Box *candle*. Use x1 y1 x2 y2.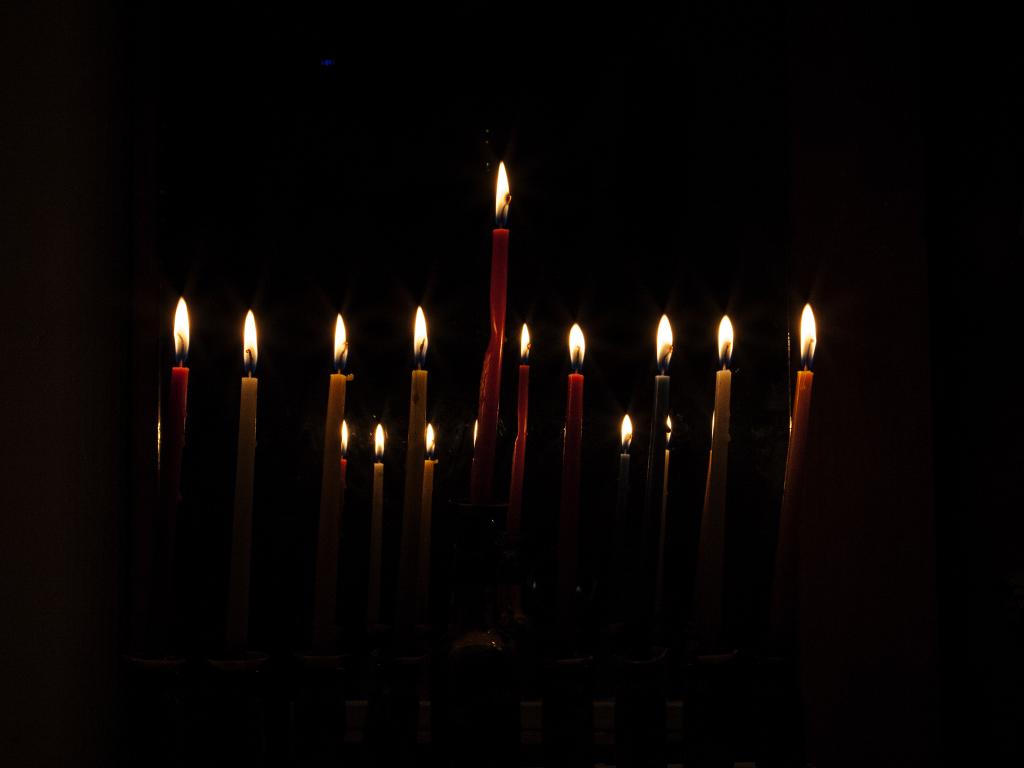
564 324 588 523.
